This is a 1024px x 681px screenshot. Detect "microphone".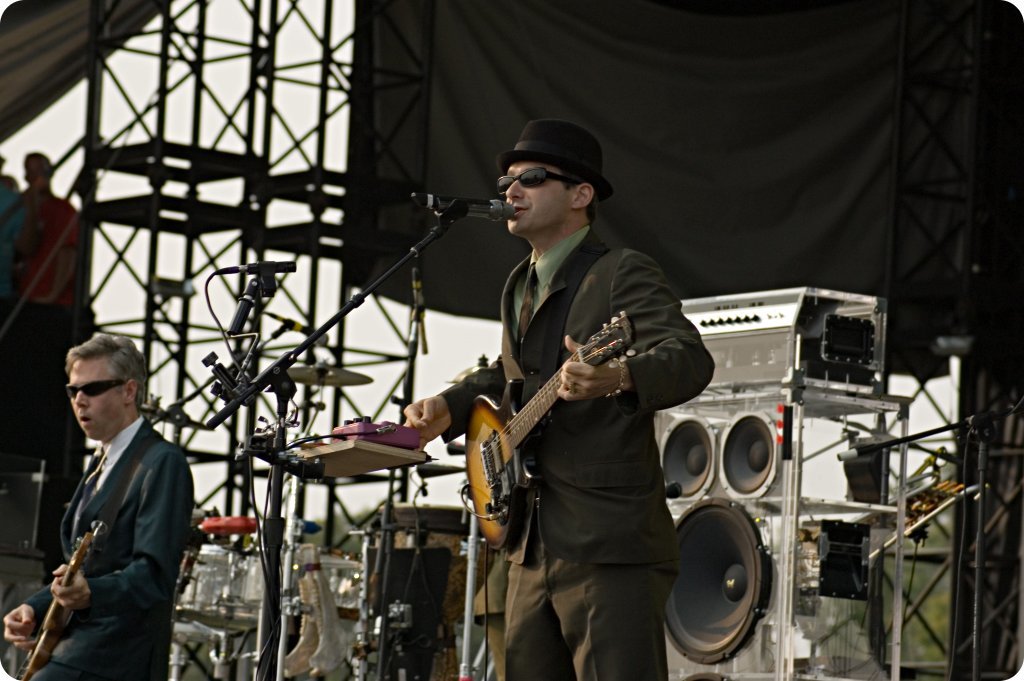
[209,258,300,277].
